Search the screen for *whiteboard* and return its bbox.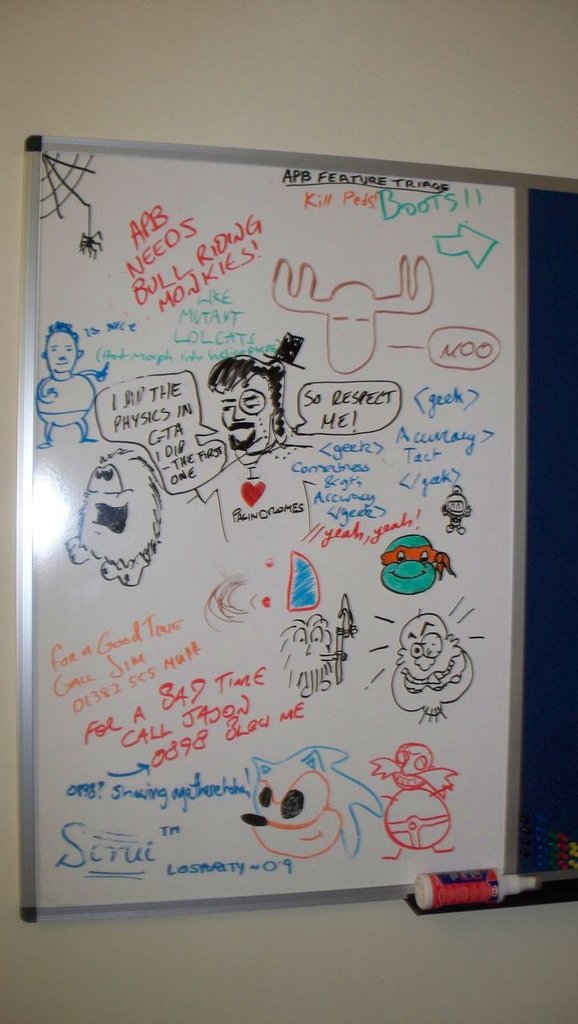
Found: rect(15, 146, 526, 911).
